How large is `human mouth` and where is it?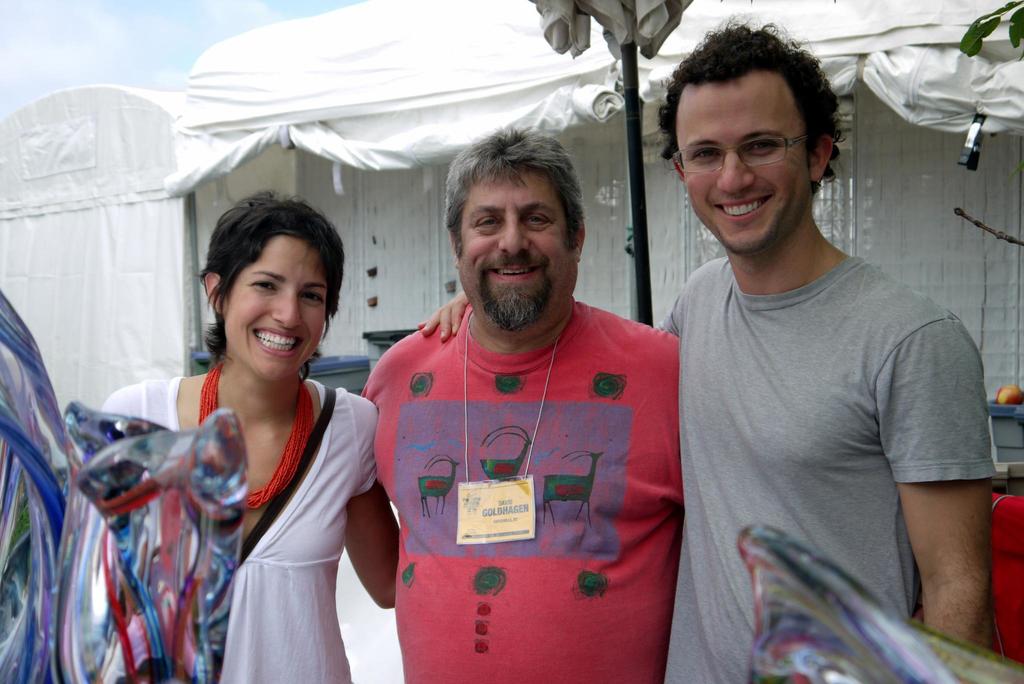
Bounding box: 256, 322, 305, 362.
